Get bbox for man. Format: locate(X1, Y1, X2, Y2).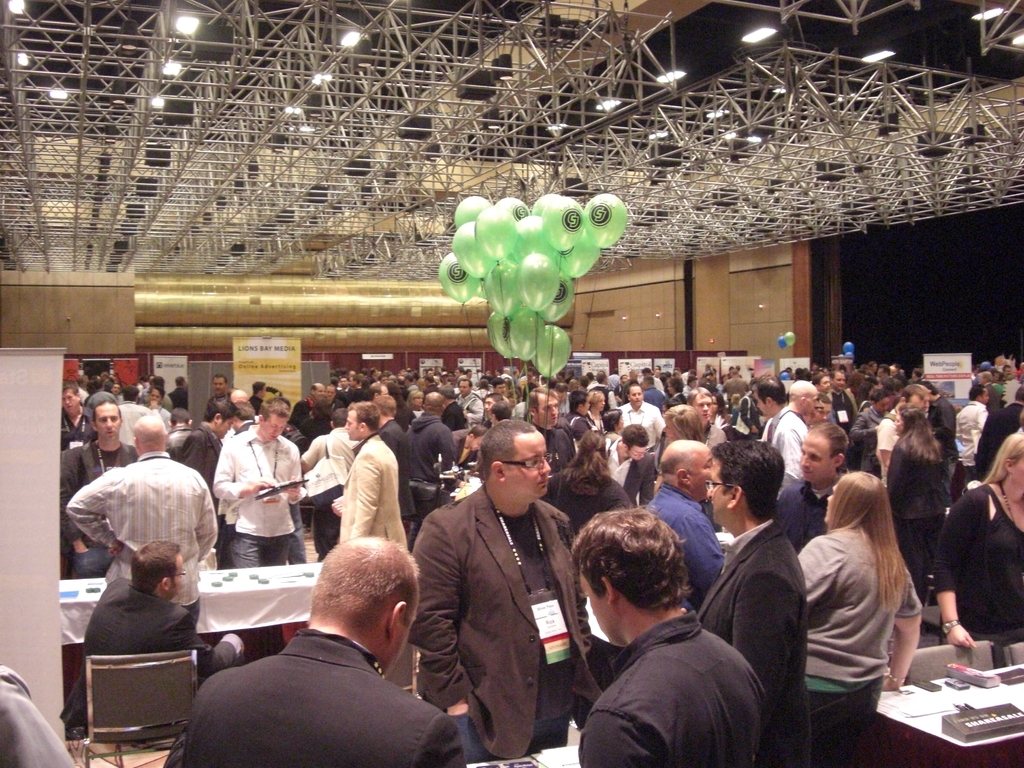
locate(114, 387, 152, 450).
